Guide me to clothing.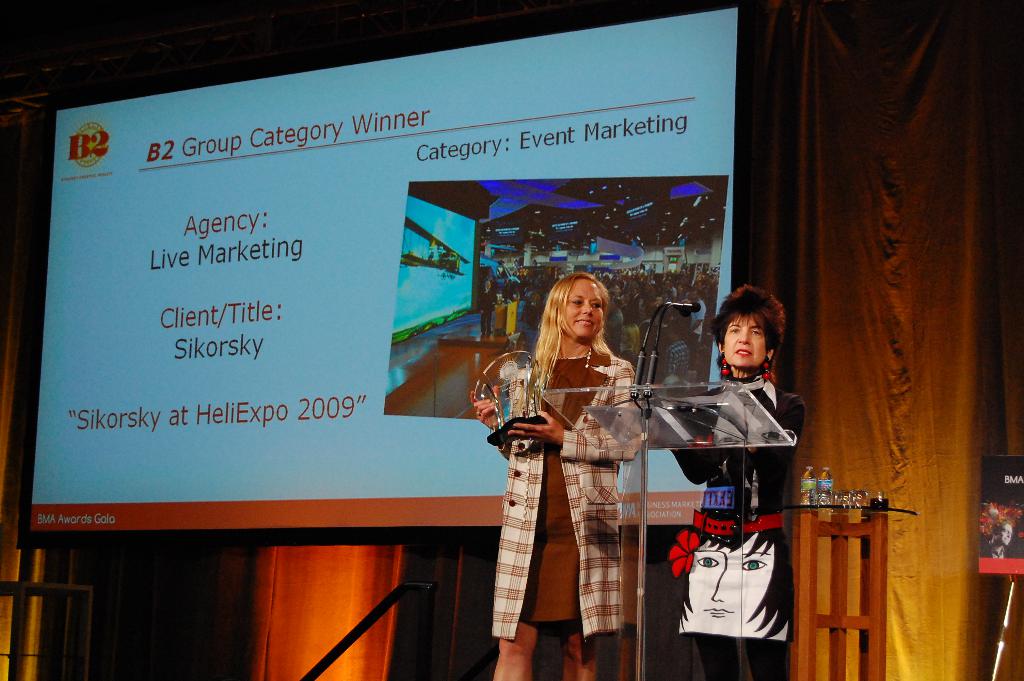
Guidance: x1=674 y1=373 x2=805 y2=680.
